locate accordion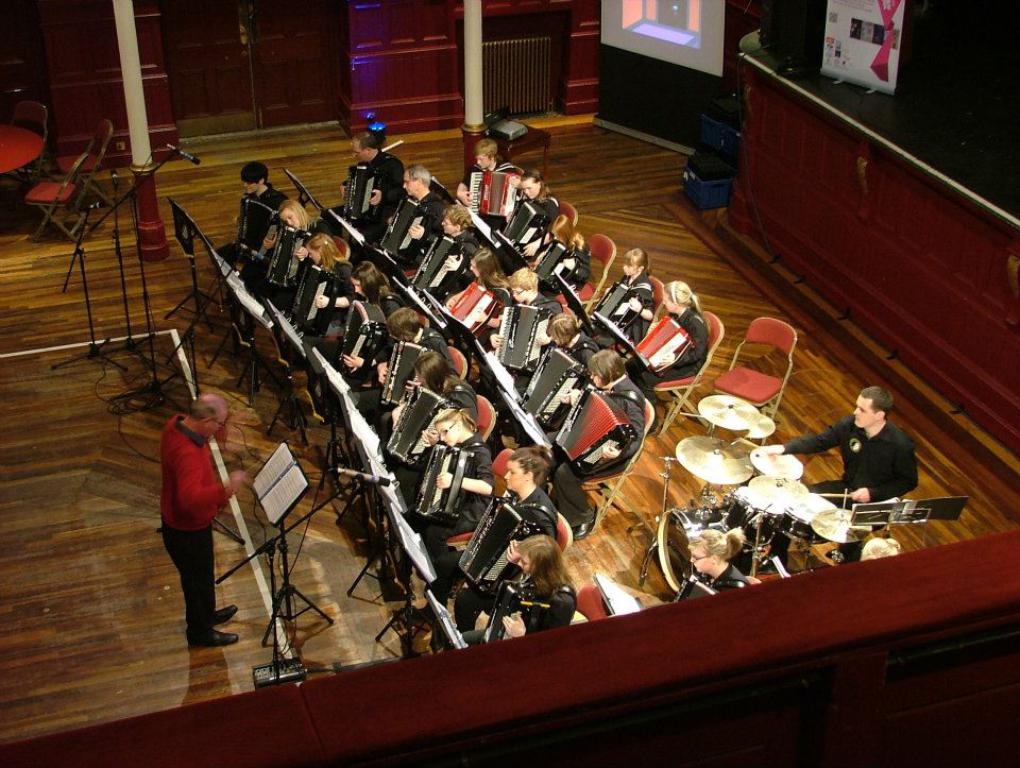
343, 163, 382, 223
